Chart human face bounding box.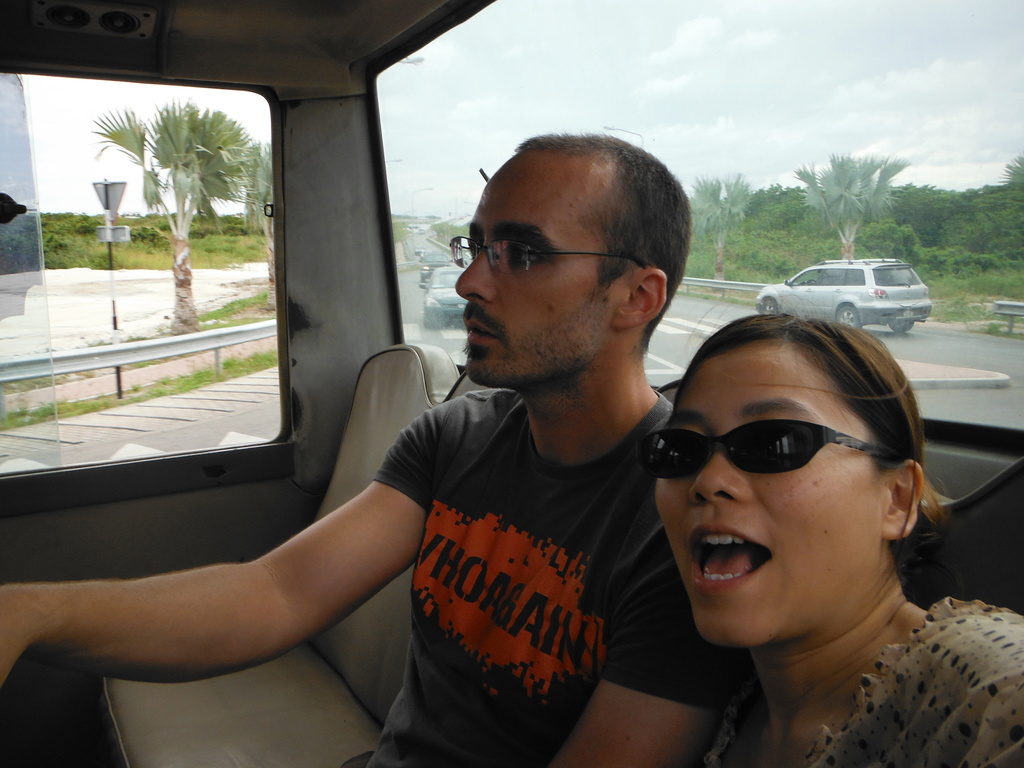
Charted: 456, 151, 616, 387.
